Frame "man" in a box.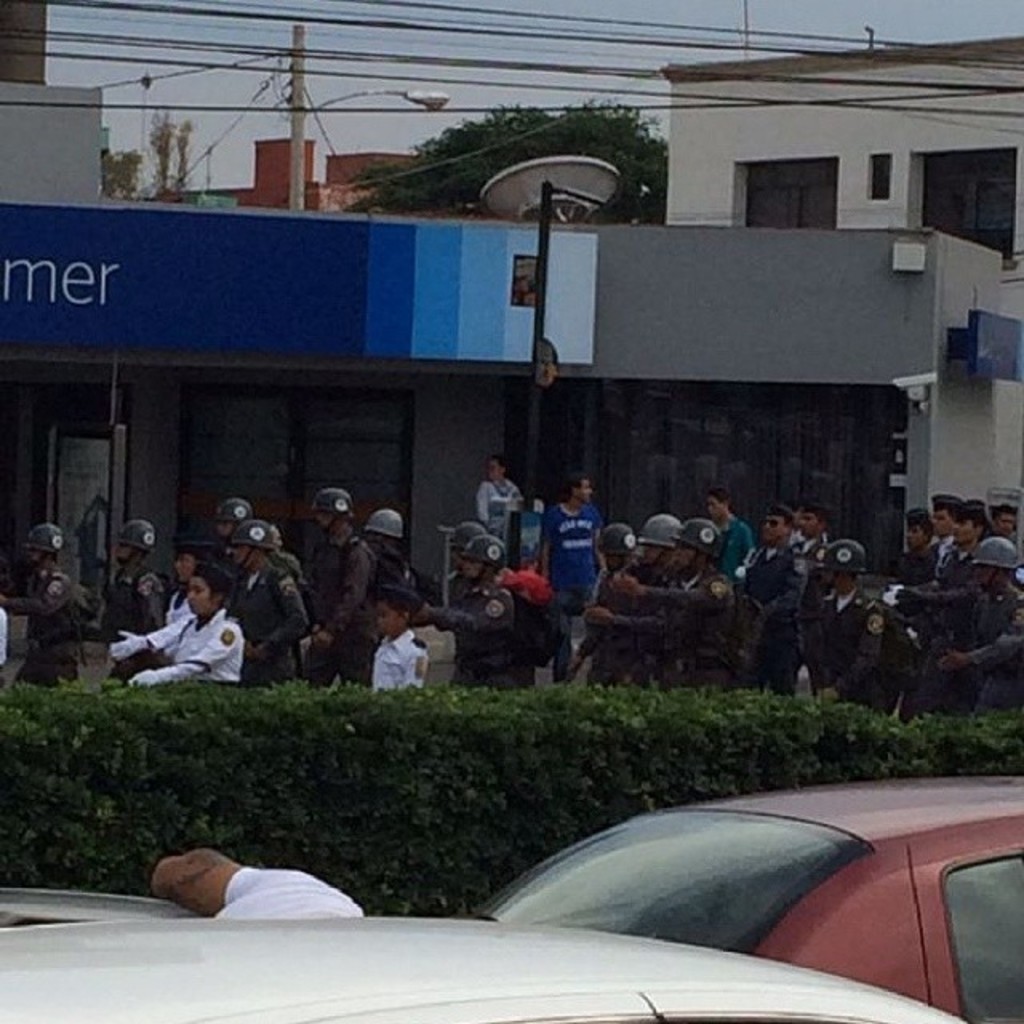
bbox=[104, 522, 176, 648].
